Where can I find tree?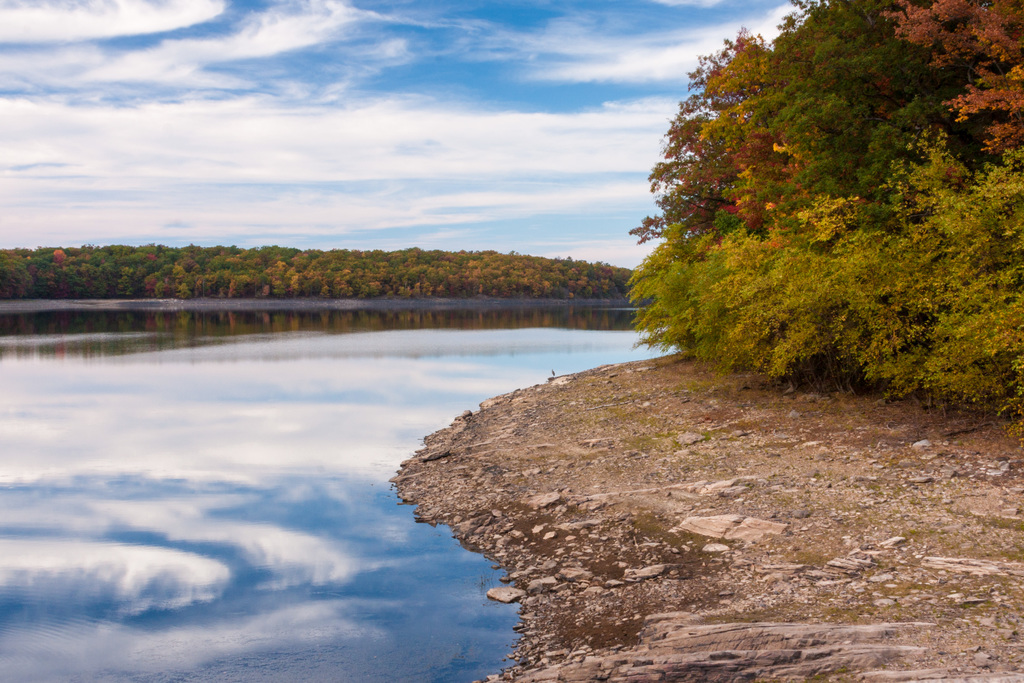
You can find it at box(631, 22, 991, 400).
